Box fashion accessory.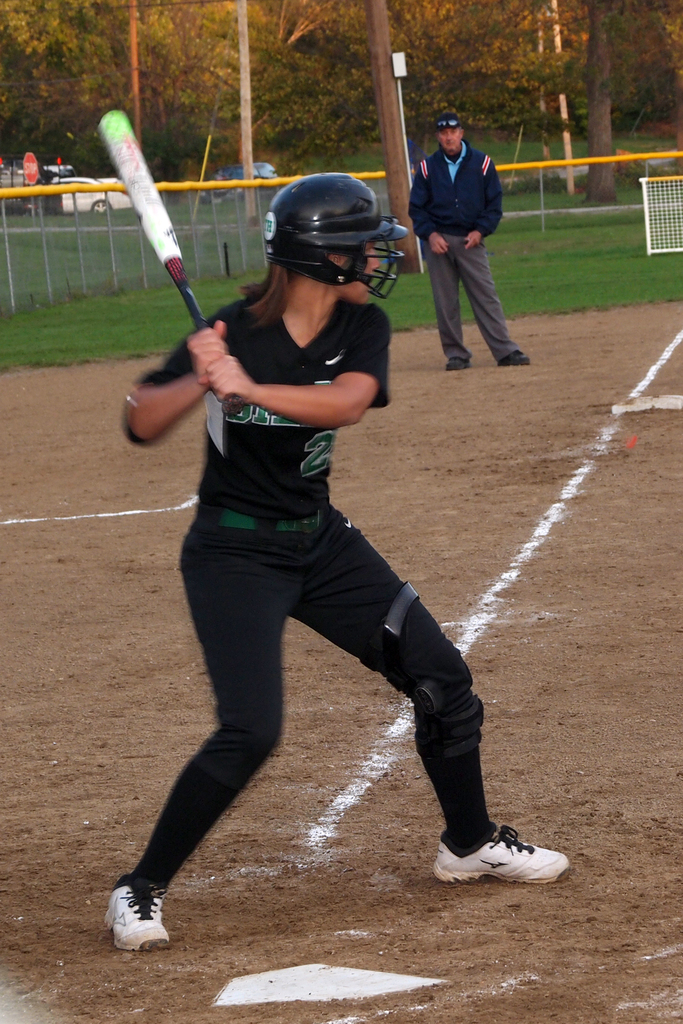
<region>436, 120, 460, 125</region>.
